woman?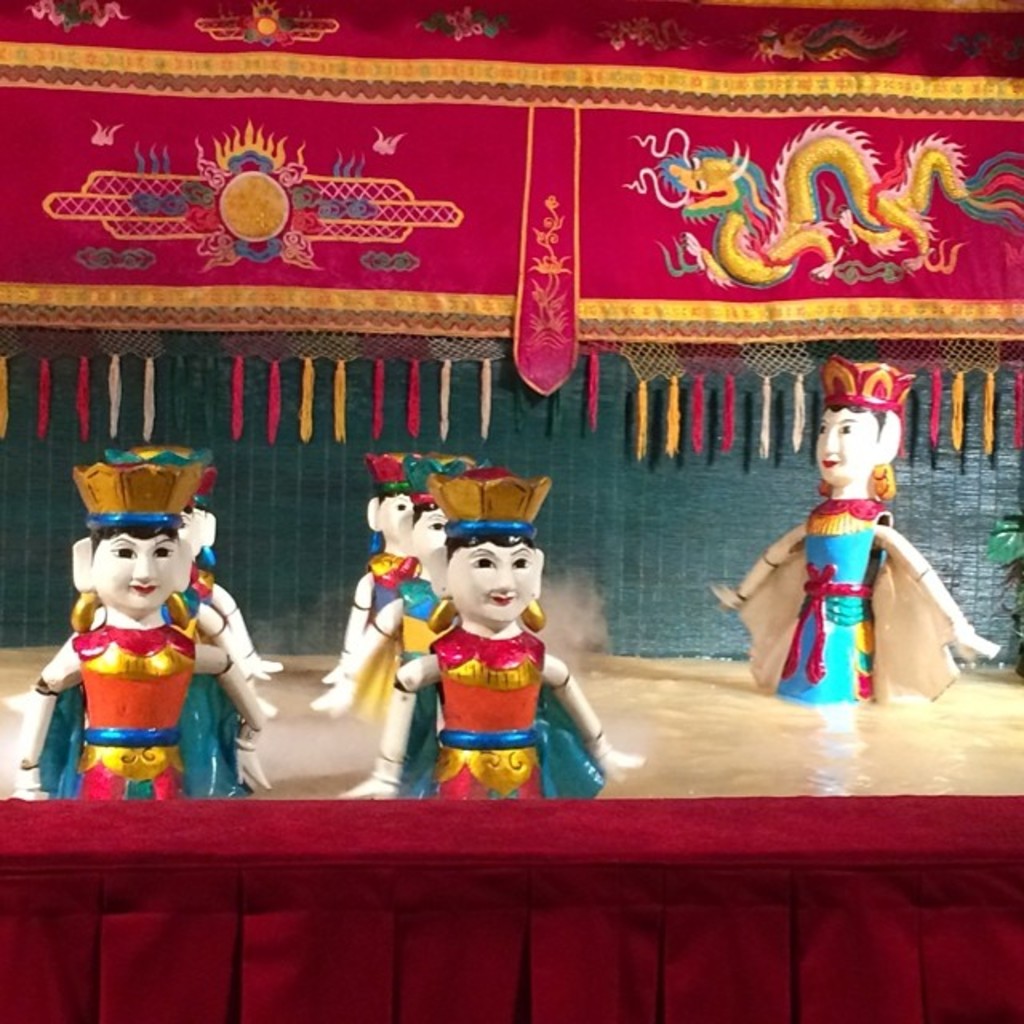
(718, 349, 994, 704)
